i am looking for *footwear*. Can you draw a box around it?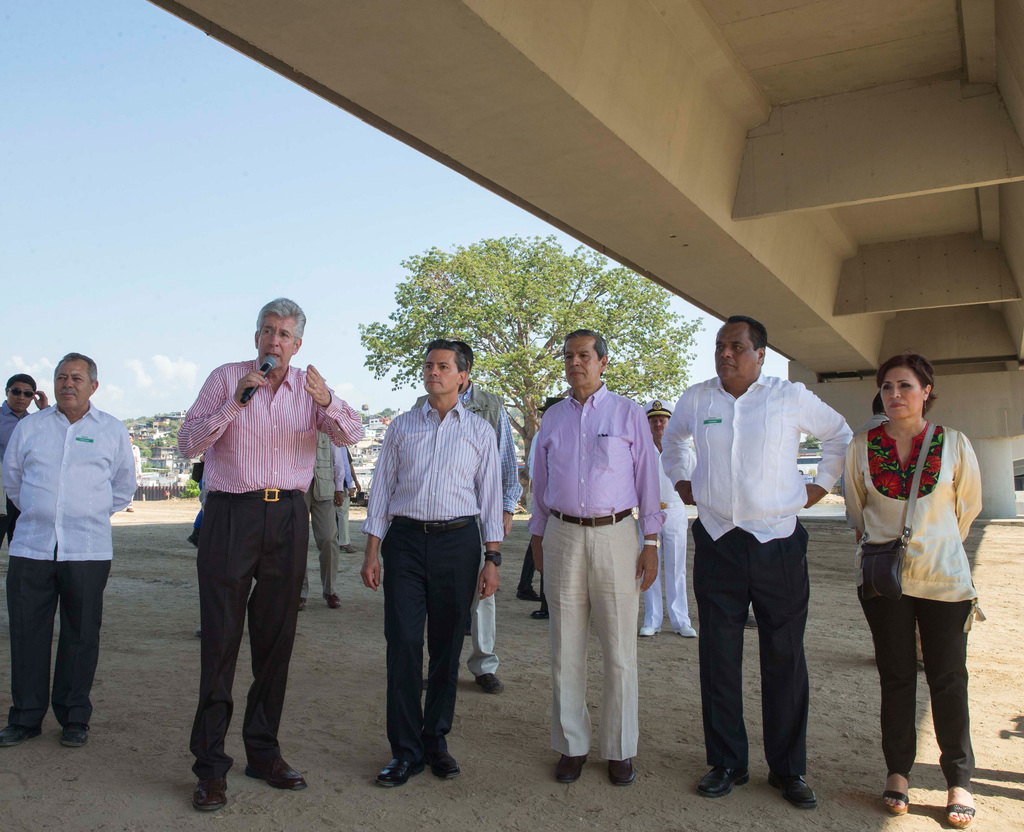
Sure, the bounding box is [766,773,823,810].
